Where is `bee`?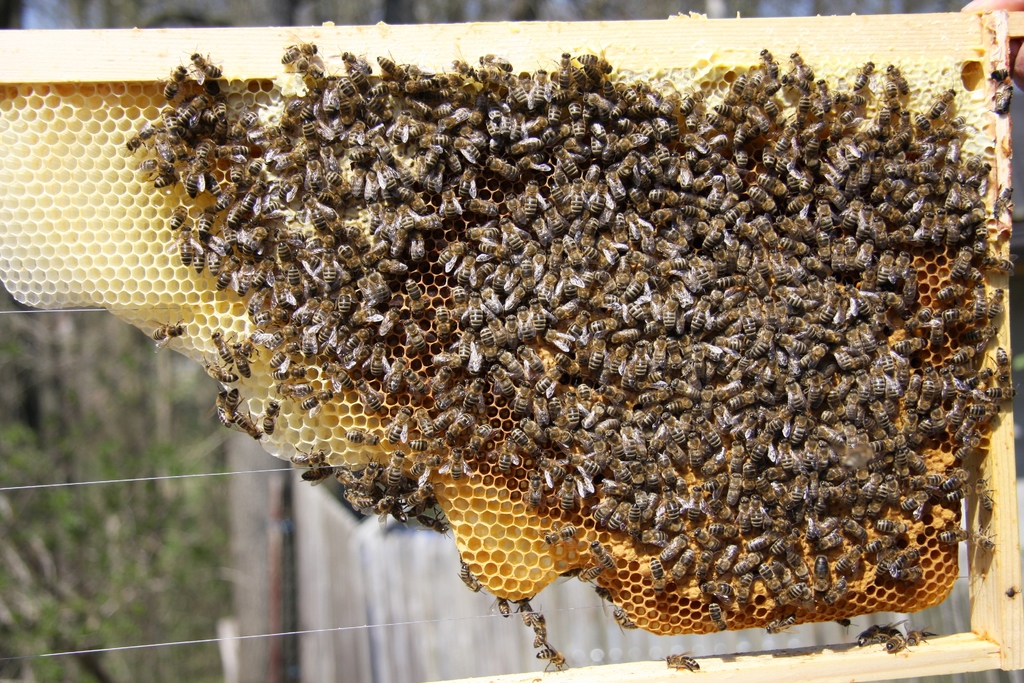
[x1=737, y1=494, x2=753, y2=531].
